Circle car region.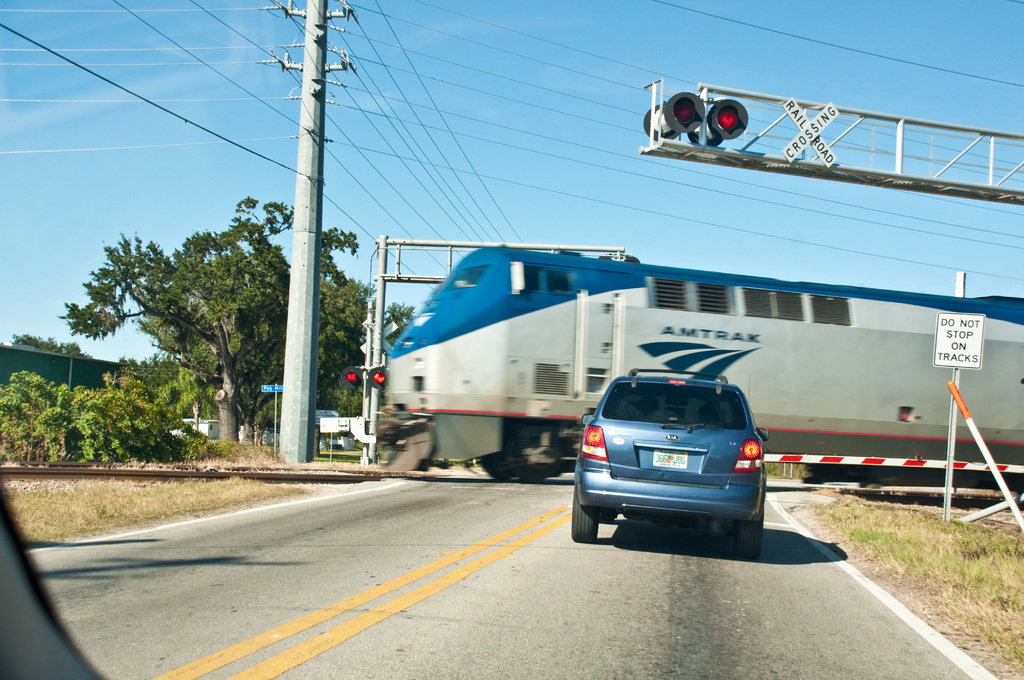
Region: crop(573, 360, 790, 559).
